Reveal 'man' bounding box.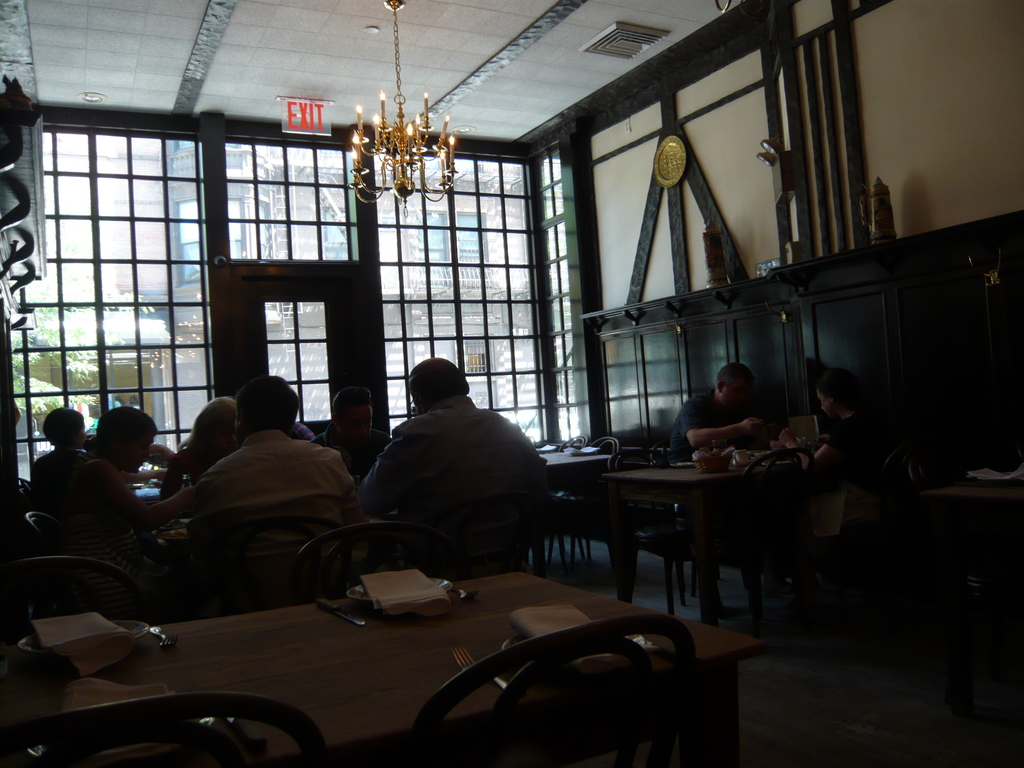
Revealed: 183 368 353 518.
